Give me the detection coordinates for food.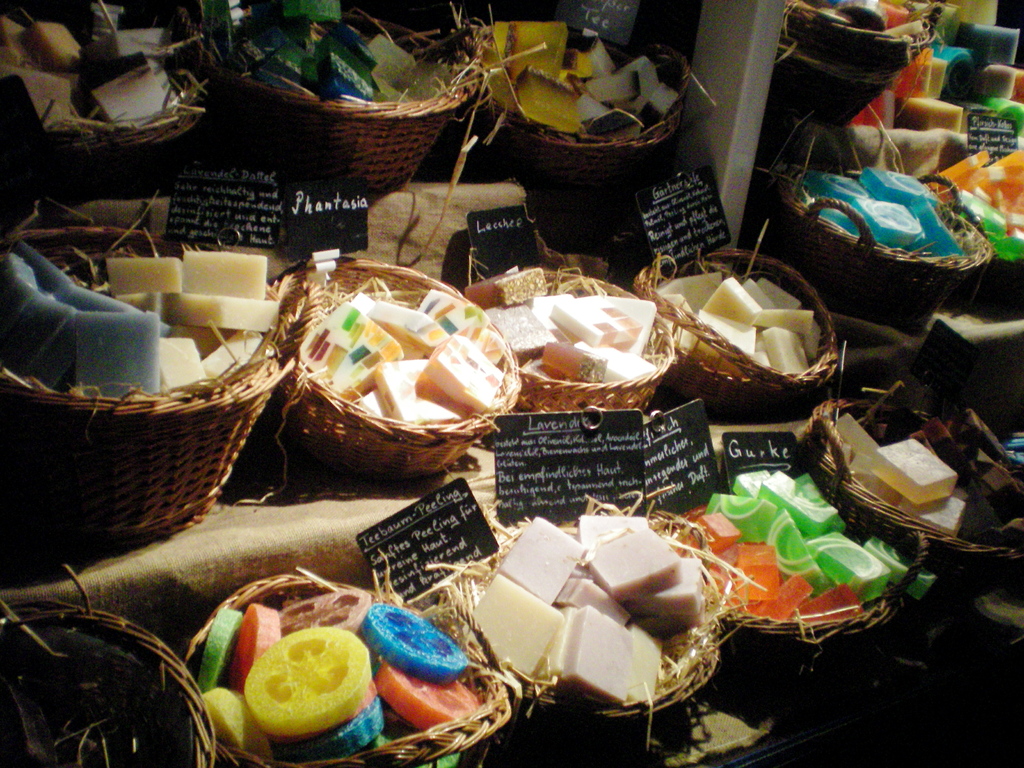
294,288,505,424.
